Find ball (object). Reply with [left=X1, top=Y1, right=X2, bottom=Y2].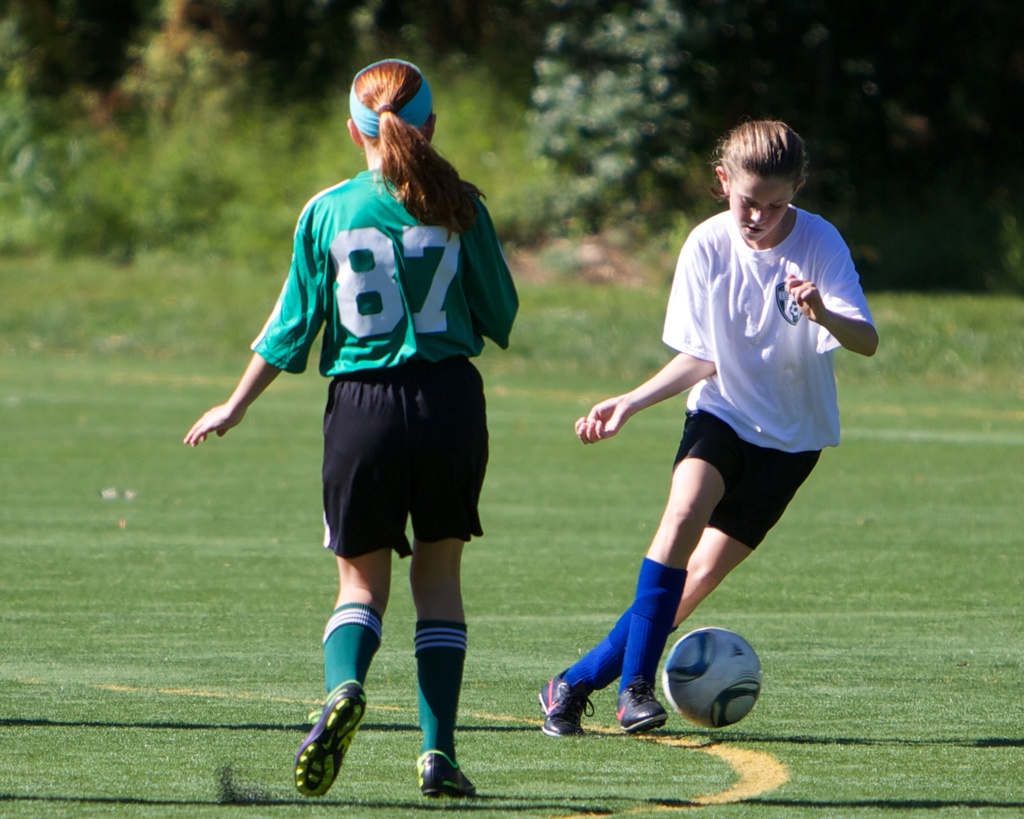
[left=662, top=626, right=758, bottom=727].
